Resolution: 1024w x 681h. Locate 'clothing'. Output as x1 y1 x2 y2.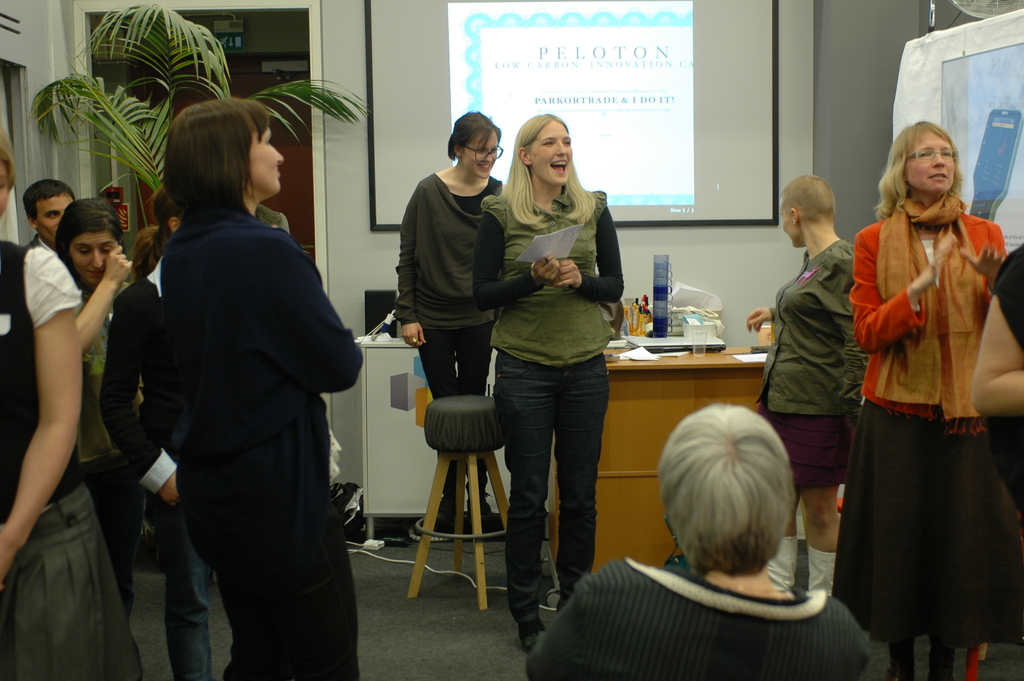
470 177 625 621.
